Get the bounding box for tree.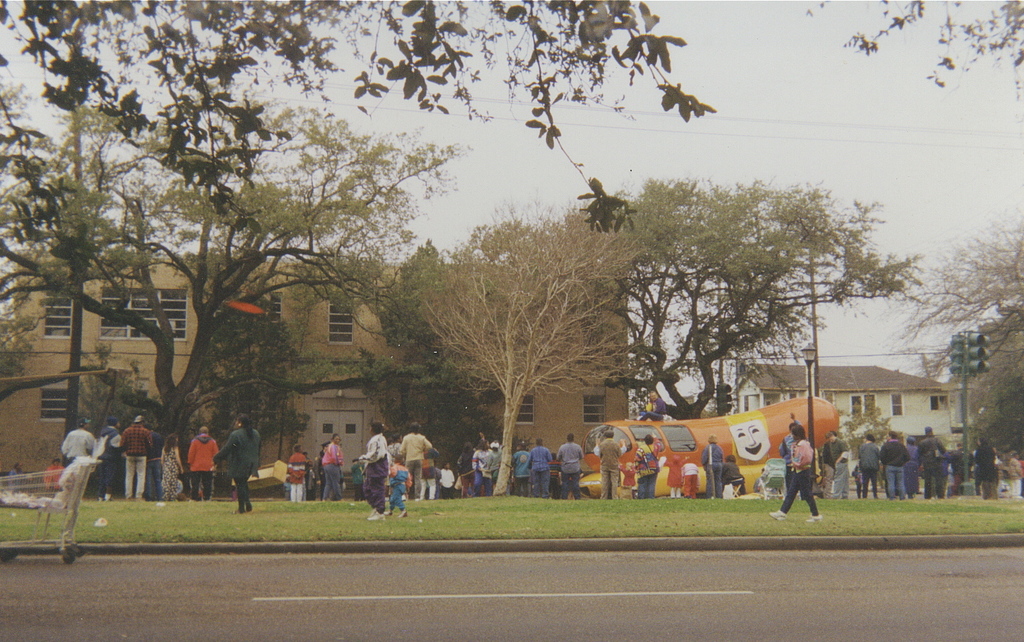
<region>614, 162, 930, 425</region>.
